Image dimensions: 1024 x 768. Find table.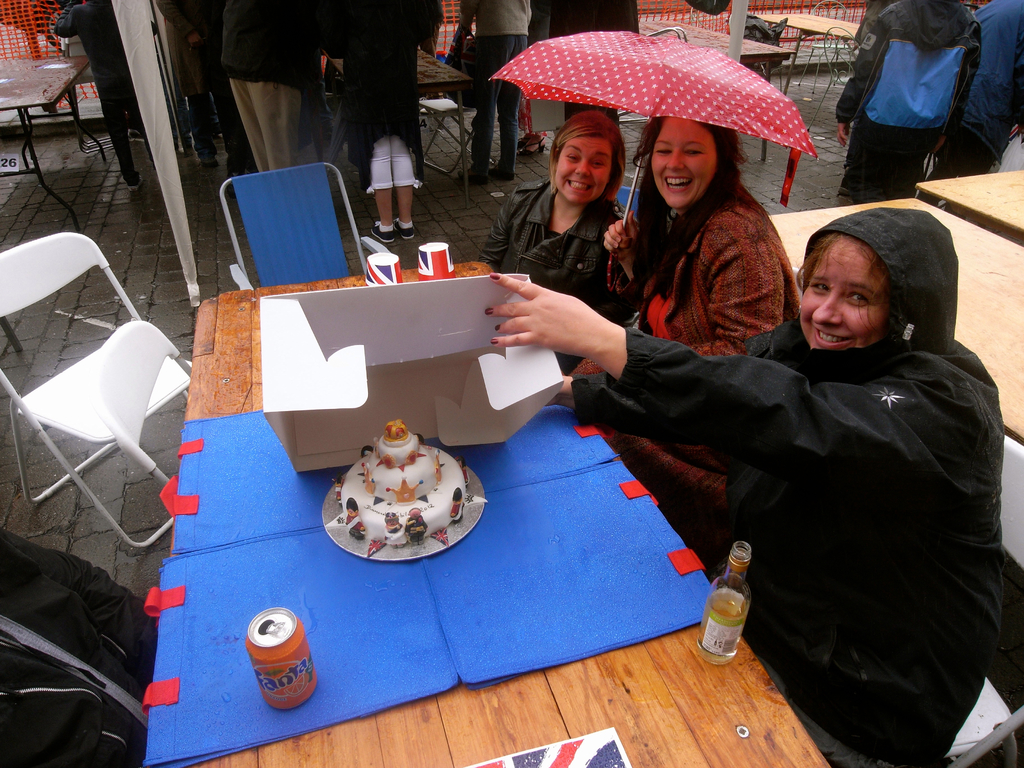
box=[913, 168, 1023, 246].
